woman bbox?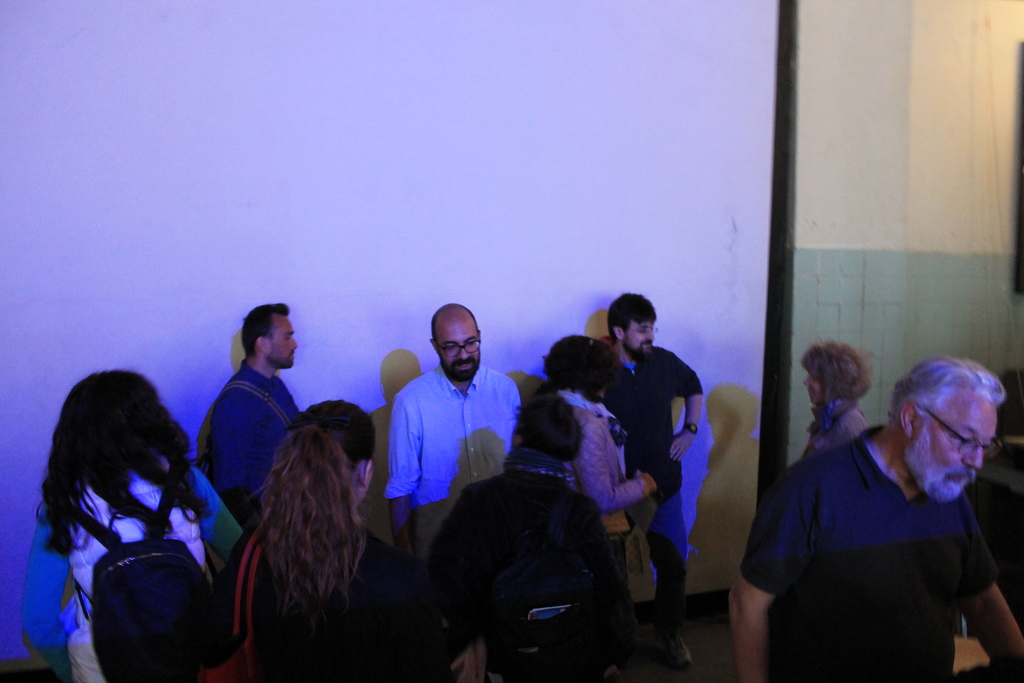
region(203, 393, 412, 677)
